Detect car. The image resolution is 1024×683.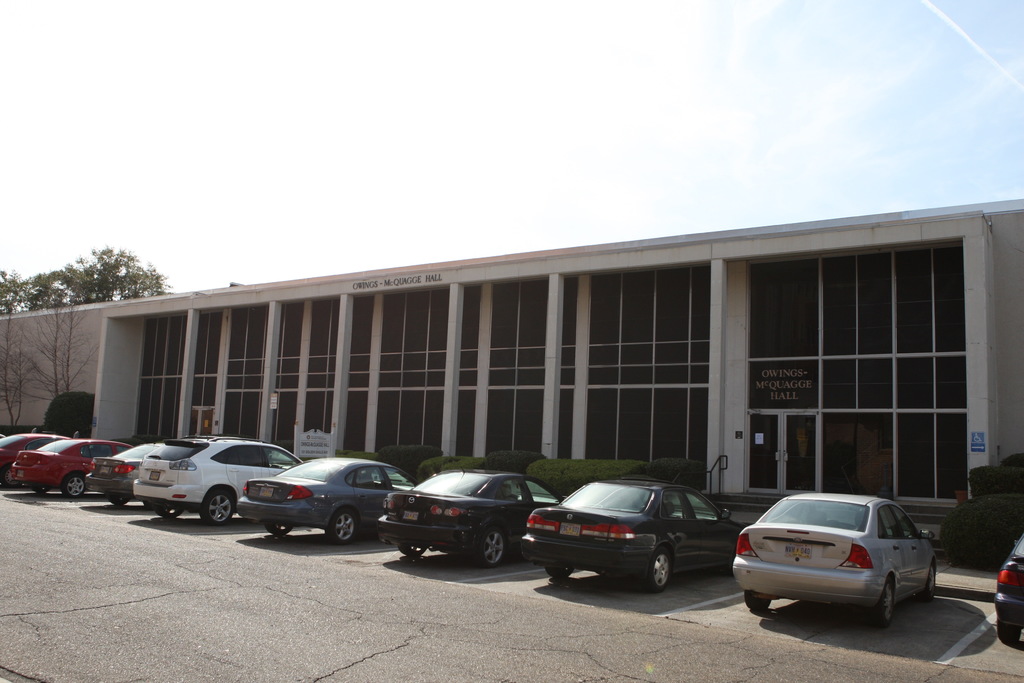
locate(376, 452, 561, 570).
